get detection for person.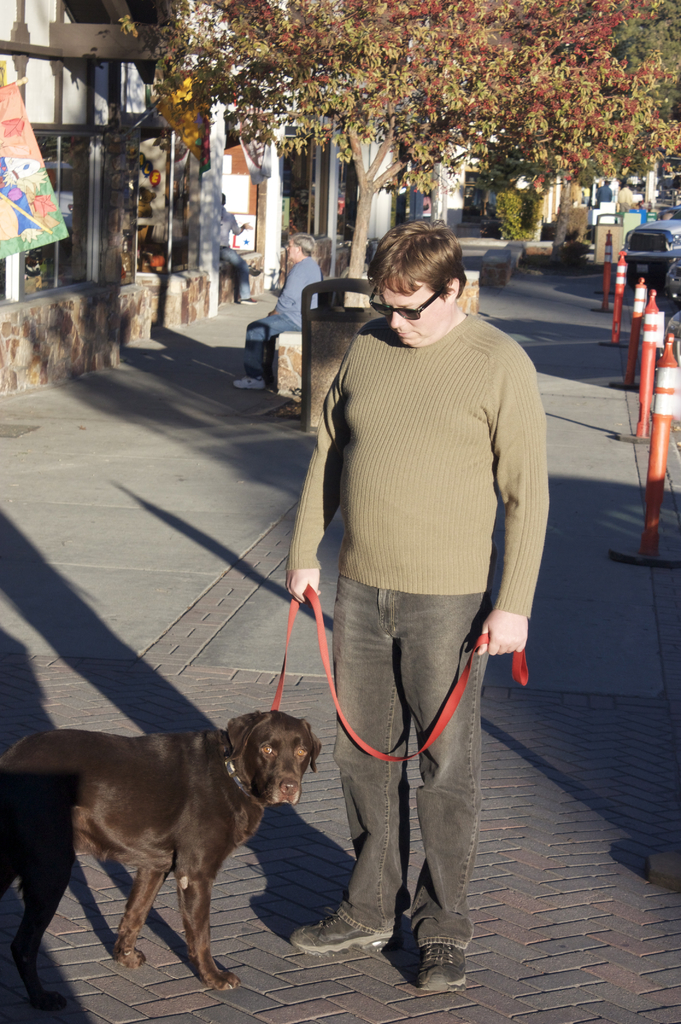
Detection: [283, 218, 551, 991].
